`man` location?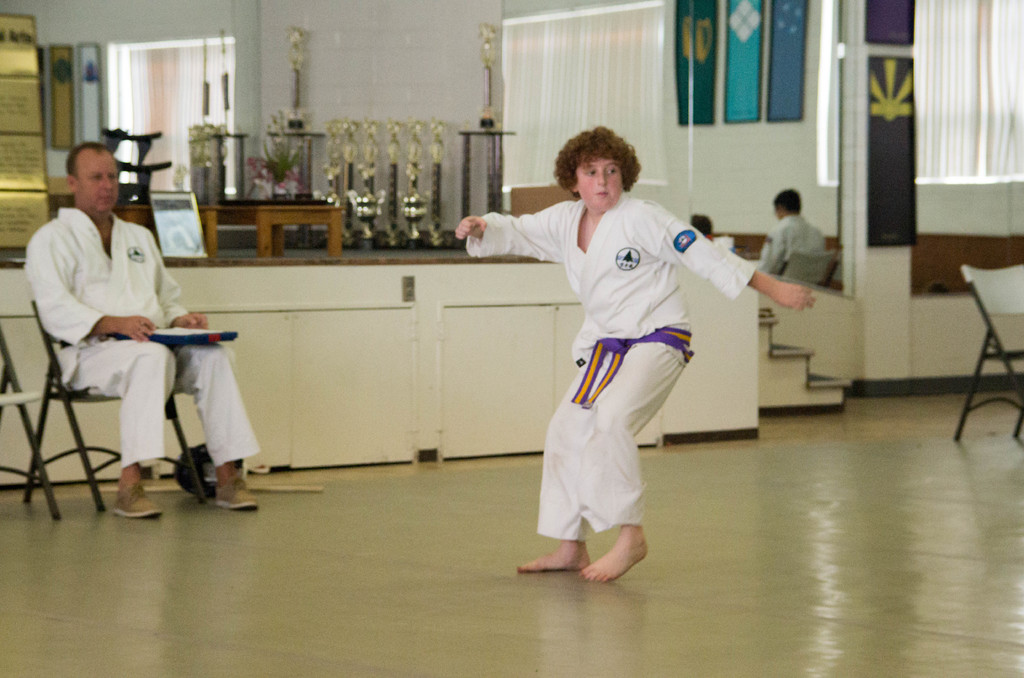
box(15, 150, 248, 528)
